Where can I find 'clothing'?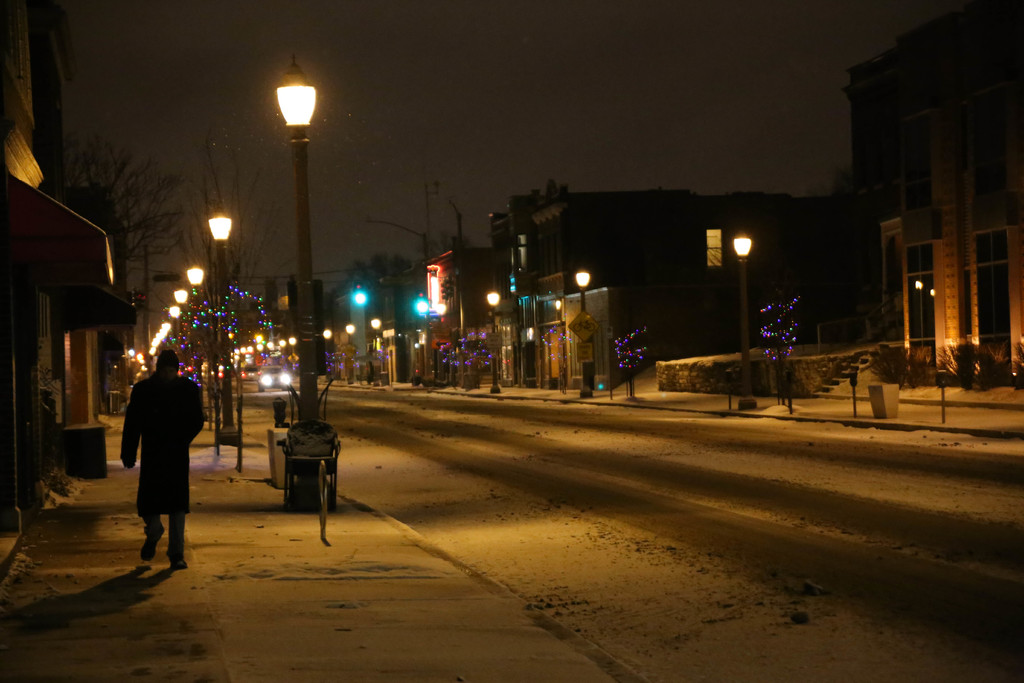
You can find it at l=117, t=372, r=202, b=569.
